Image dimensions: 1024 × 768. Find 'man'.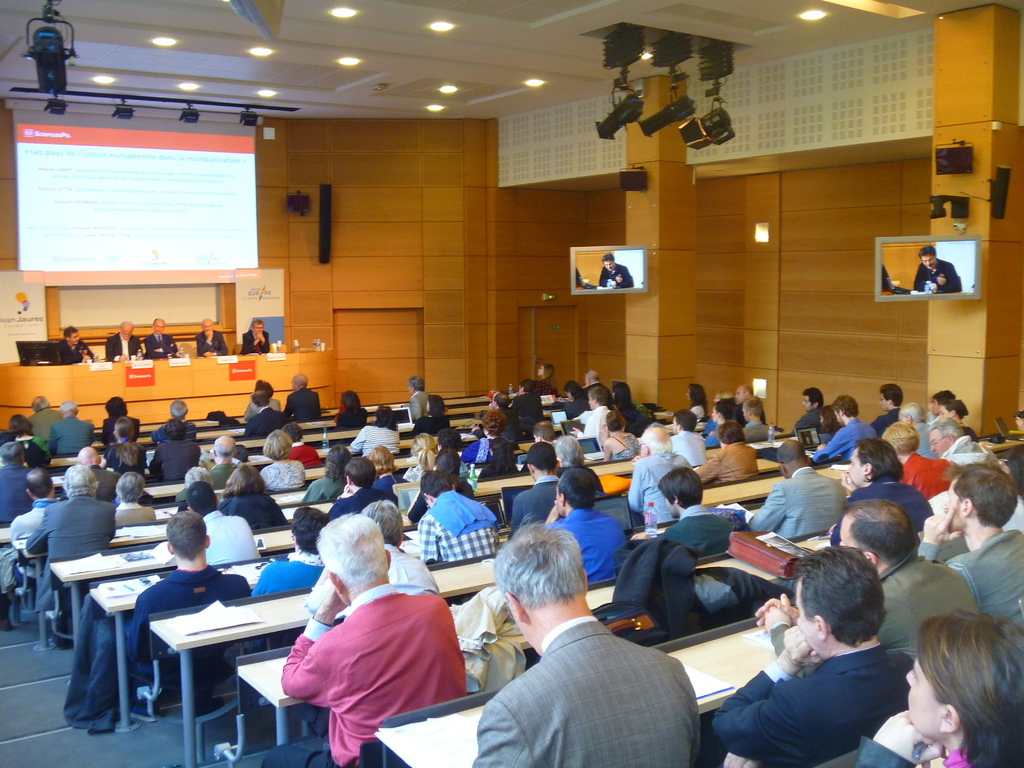
box(76, 449, 124, 502).
